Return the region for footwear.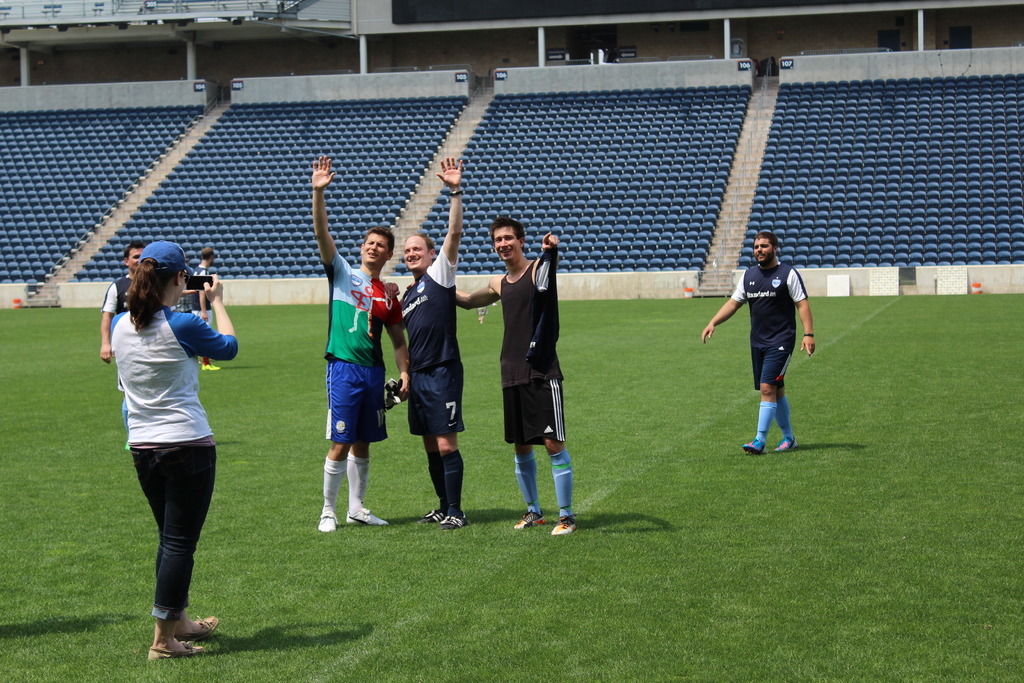
555, 519, 574, 537.
